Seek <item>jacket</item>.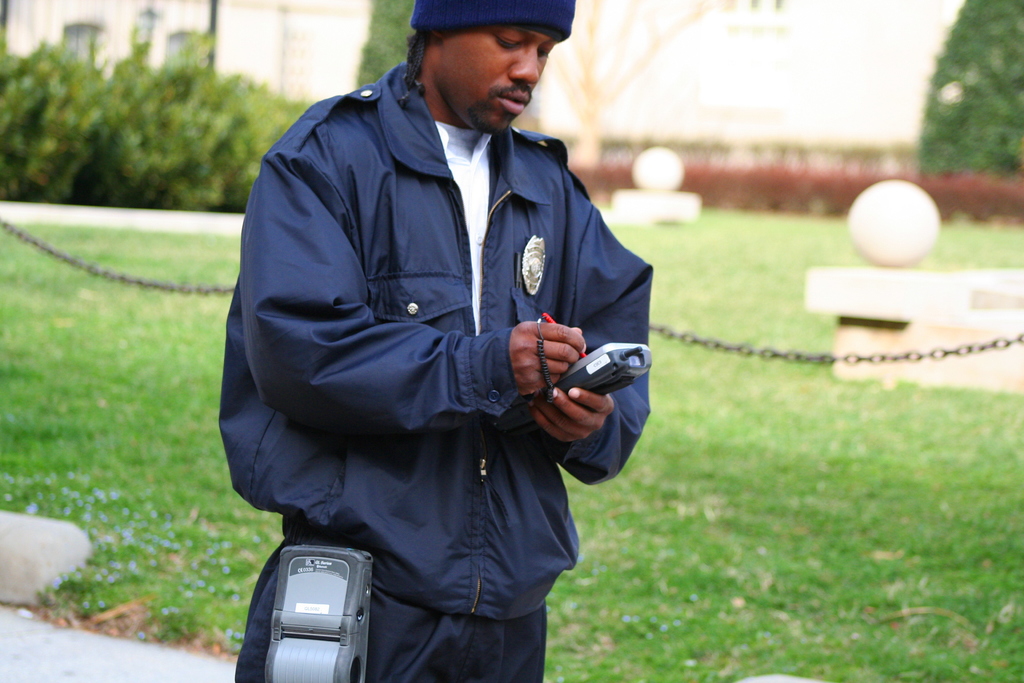
[left=222, top=33, right=653, bottom=623].
